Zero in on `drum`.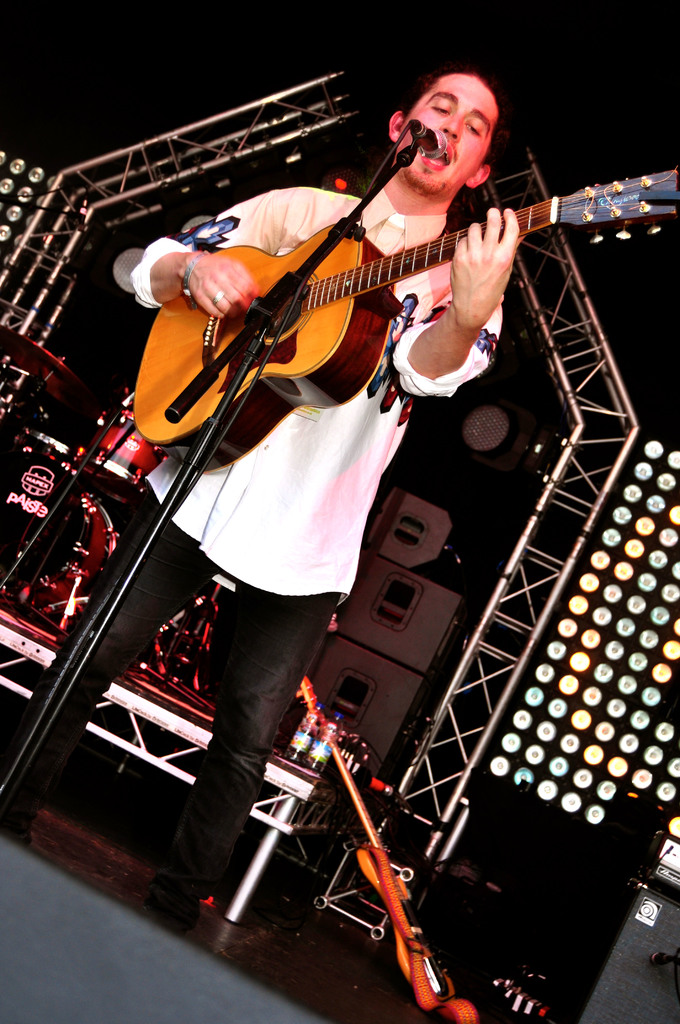
Zeroed in: pyautogui.locateOnScreen(0, 435, 89, 603).
